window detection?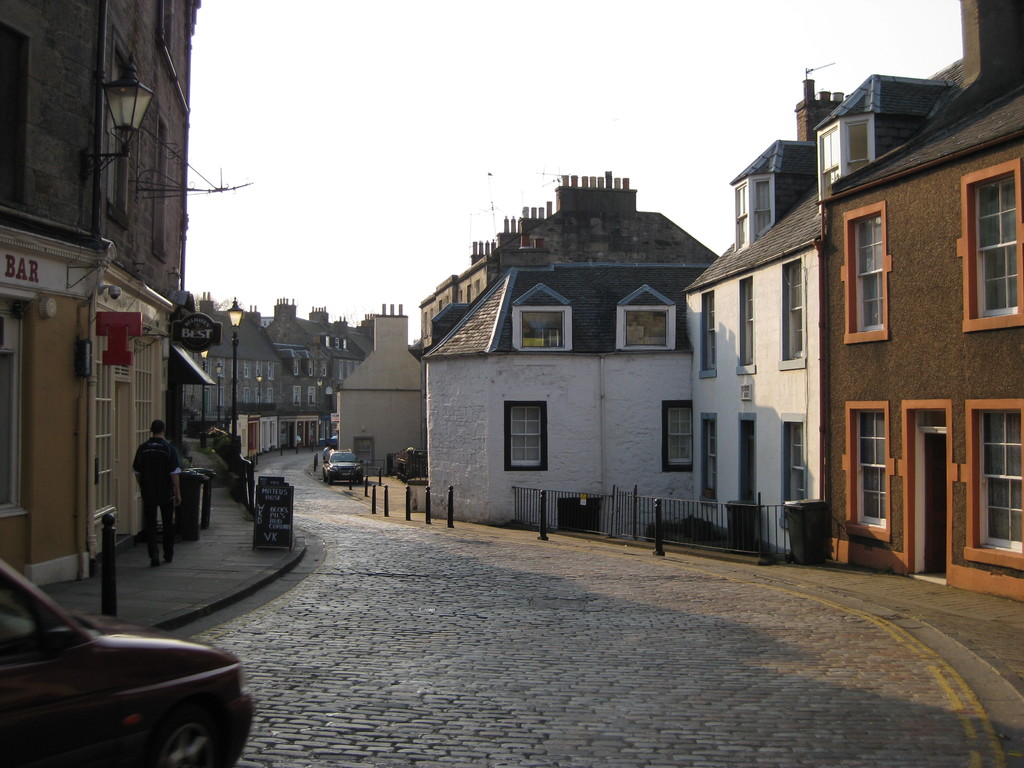
255,387,262,404
